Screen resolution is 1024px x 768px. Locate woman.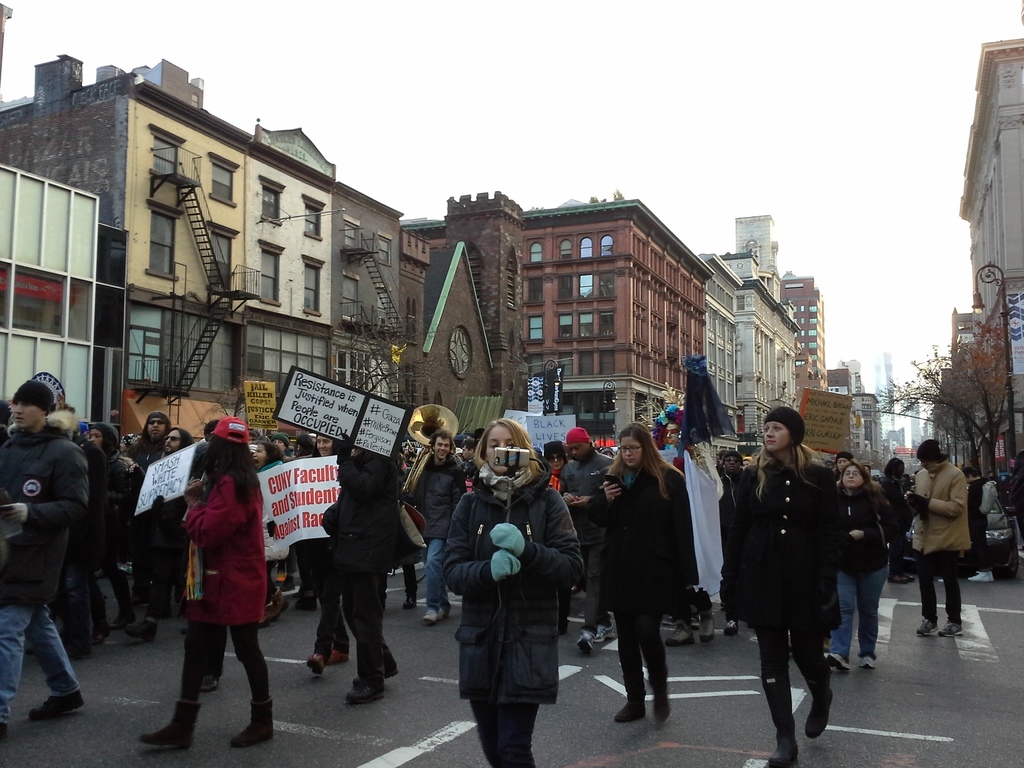
<box>727,405,846,767</box>.
